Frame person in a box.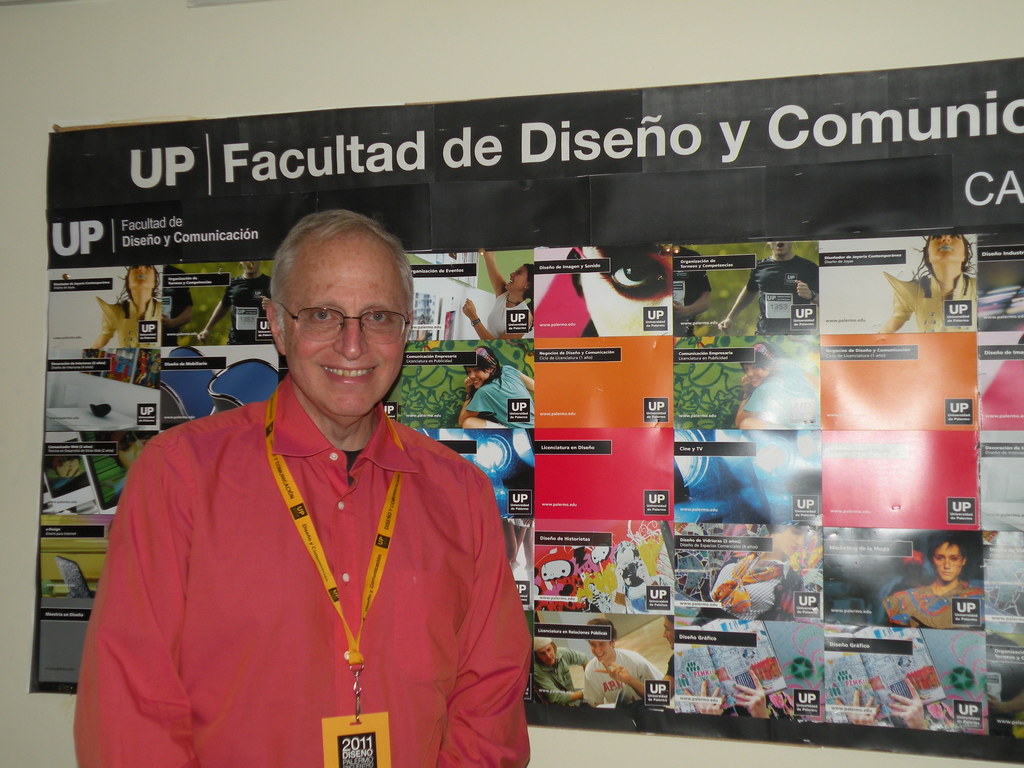
bbox=(530, 633, 588, 703).
